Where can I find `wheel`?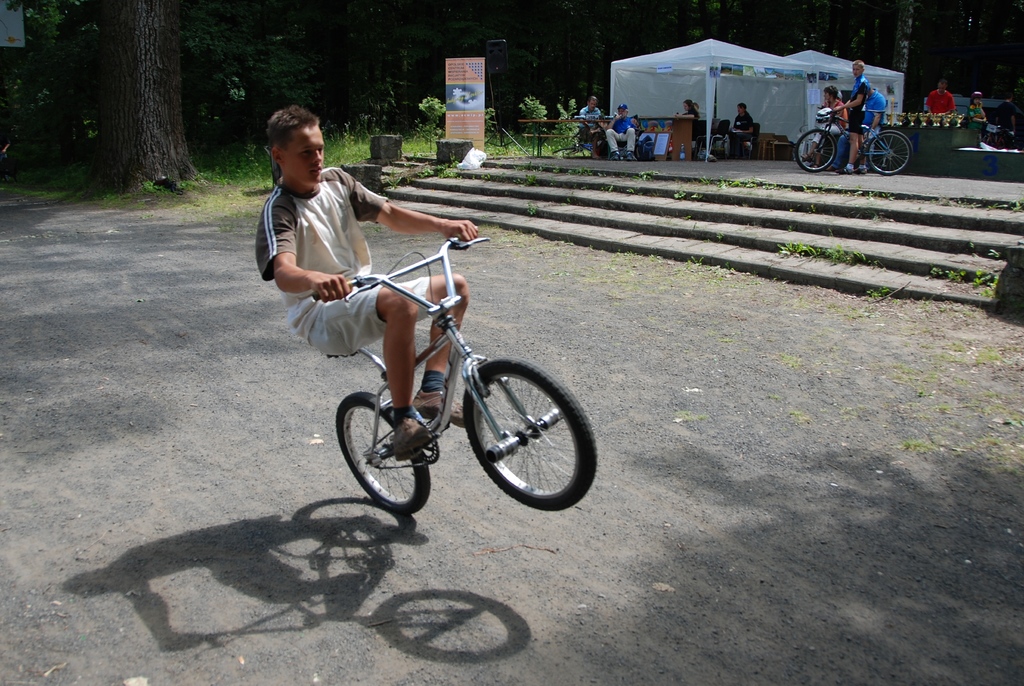
You can find it at (868,128,913,176).
